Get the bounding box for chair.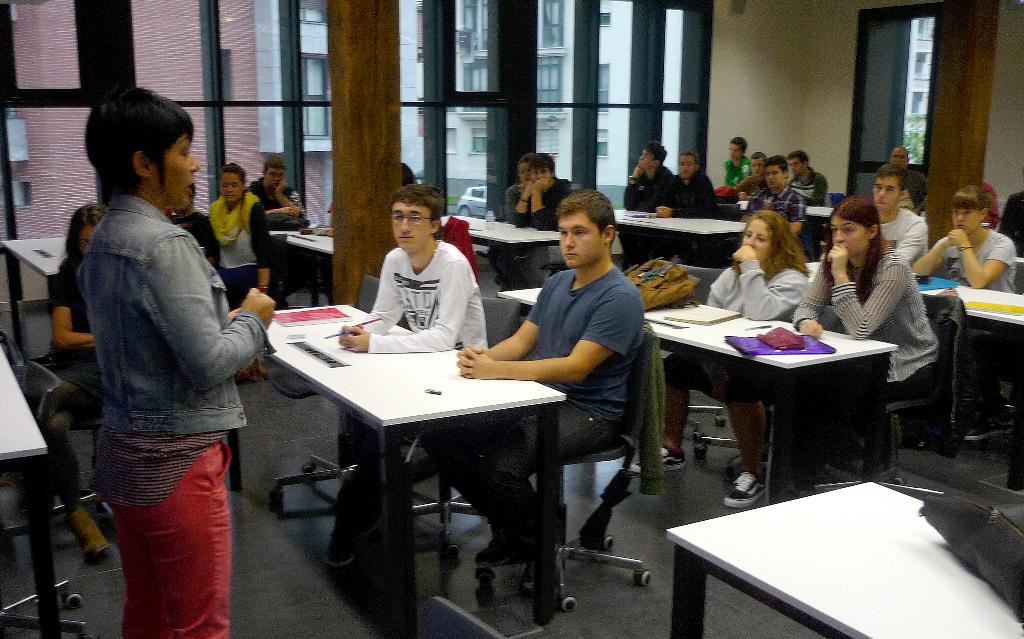
<region>794, 296, 965, 503</region>.
